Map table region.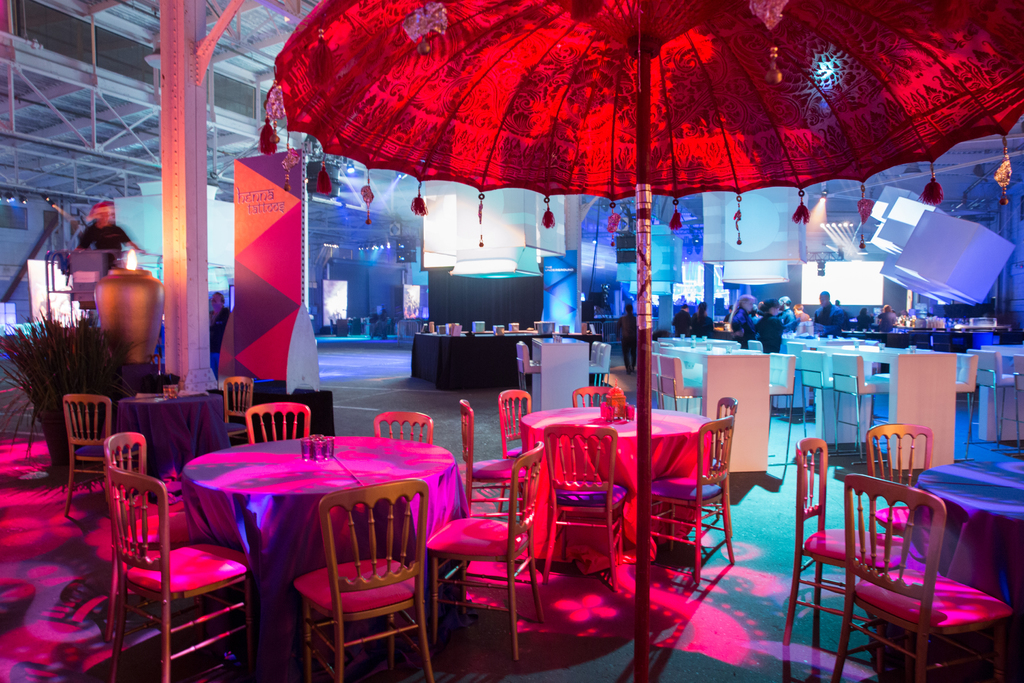
Mapped to (408,322,606,390).
